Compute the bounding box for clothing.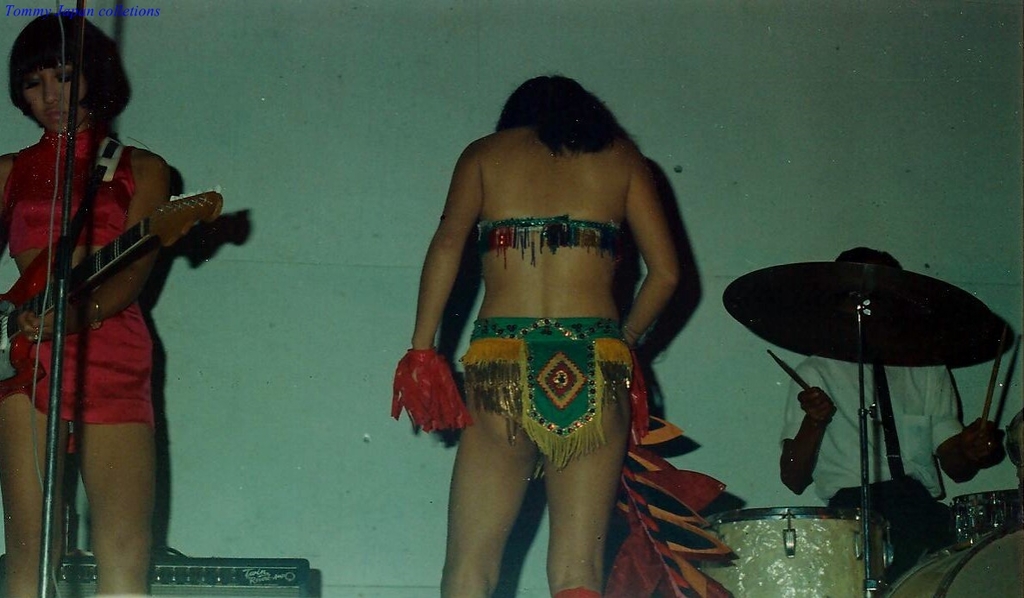
bbox=[457, 319, 631, 456].
